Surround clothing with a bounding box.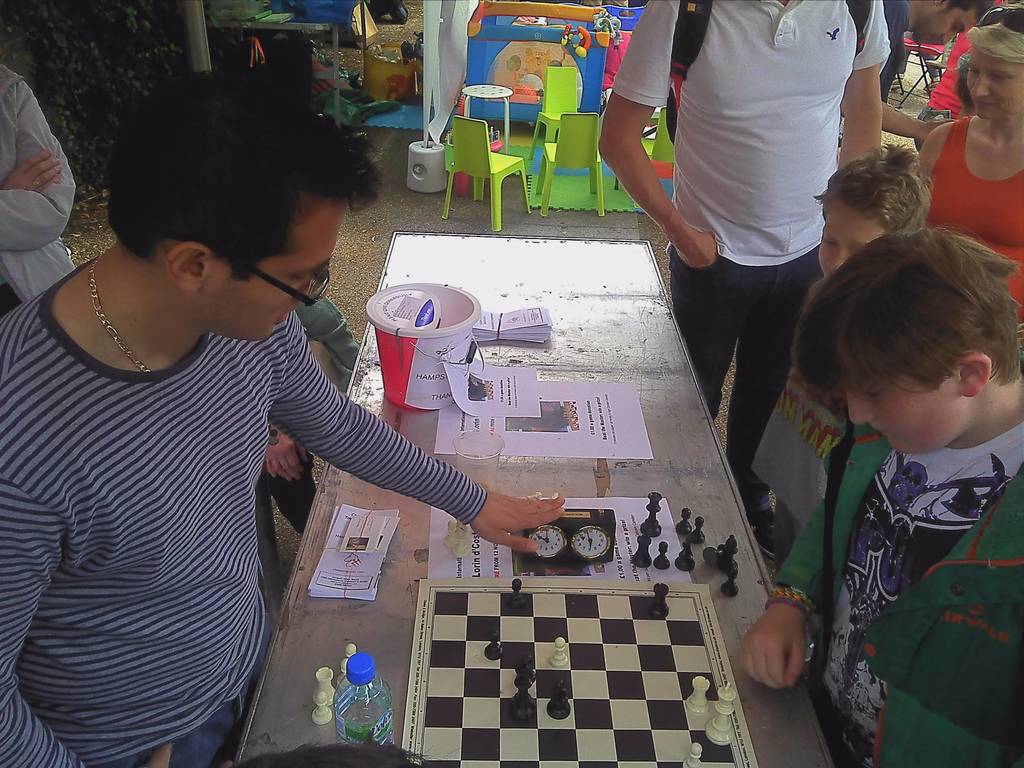
[726,343,866,570].
